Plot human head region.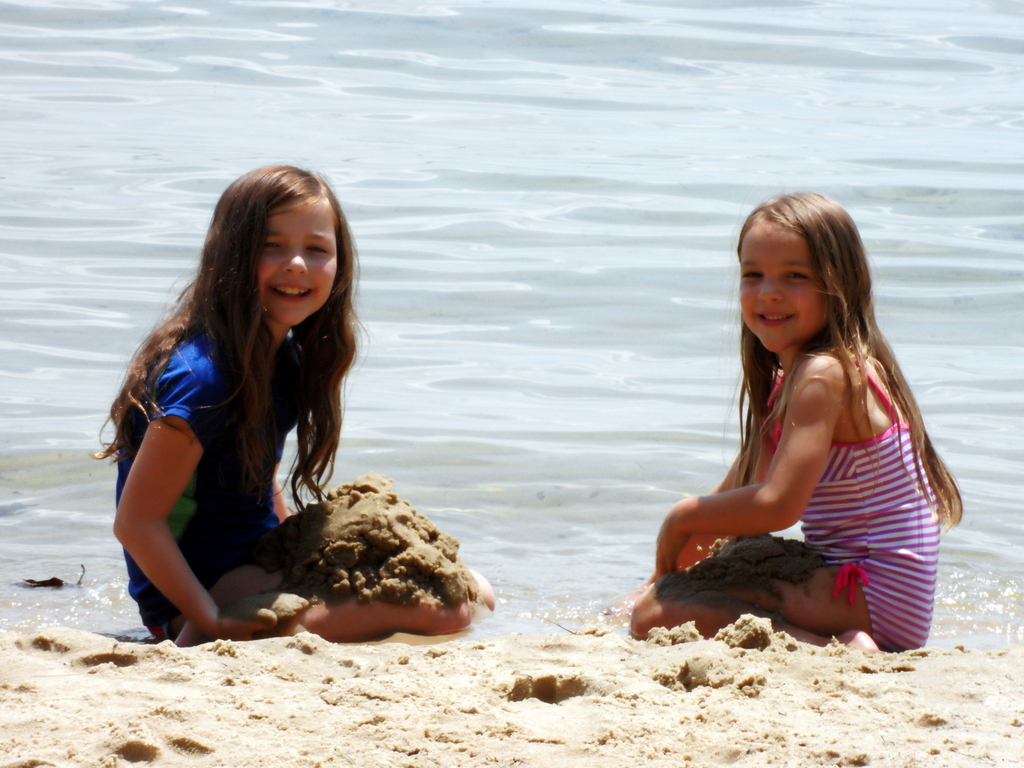
Plotted at detection(210, 160, 341, 331).
